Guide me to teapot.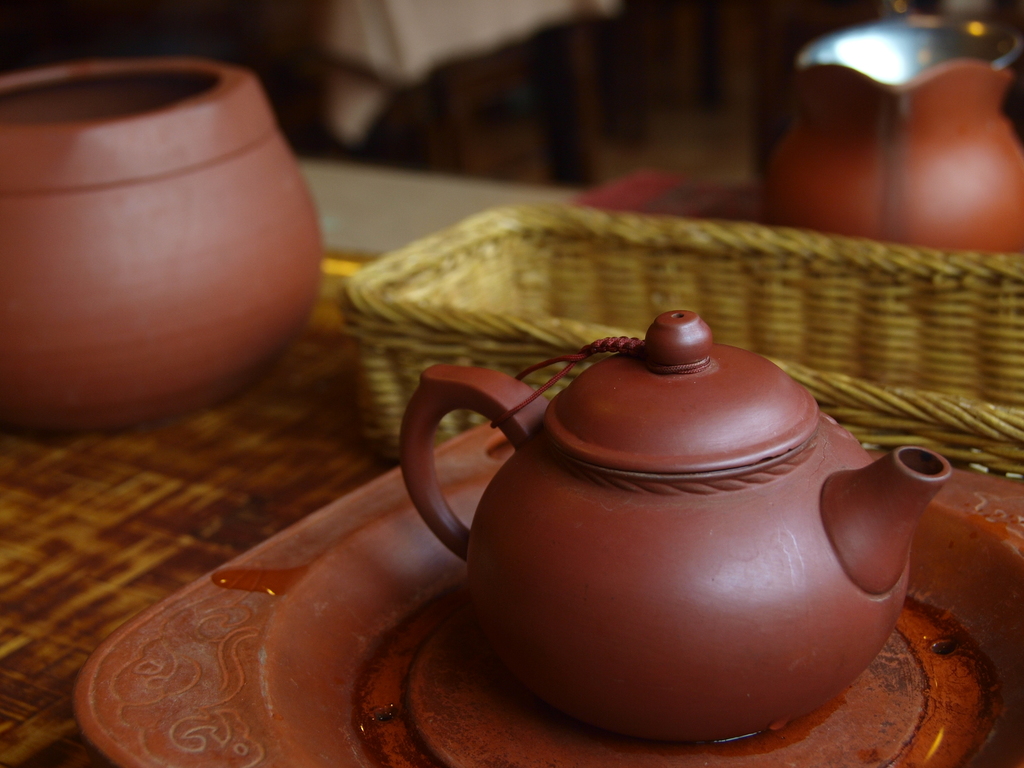
Guidance: (401,312,956,745).
